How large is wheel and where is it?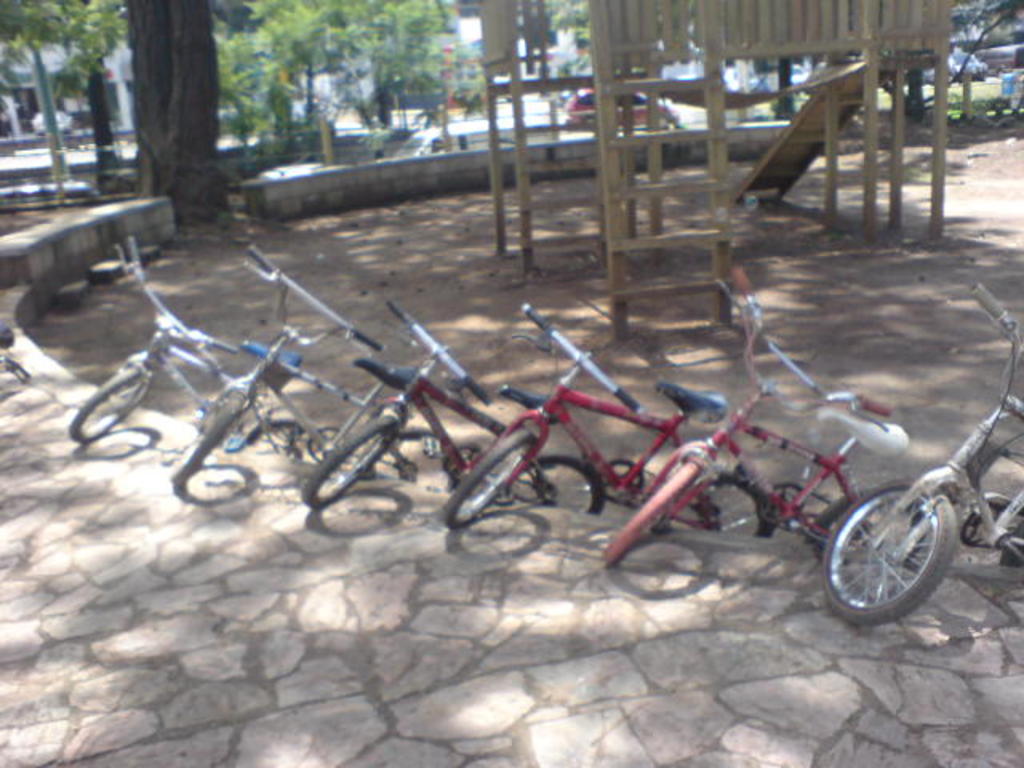
Bounding box: bbox=[245, 419, 331, 461].
